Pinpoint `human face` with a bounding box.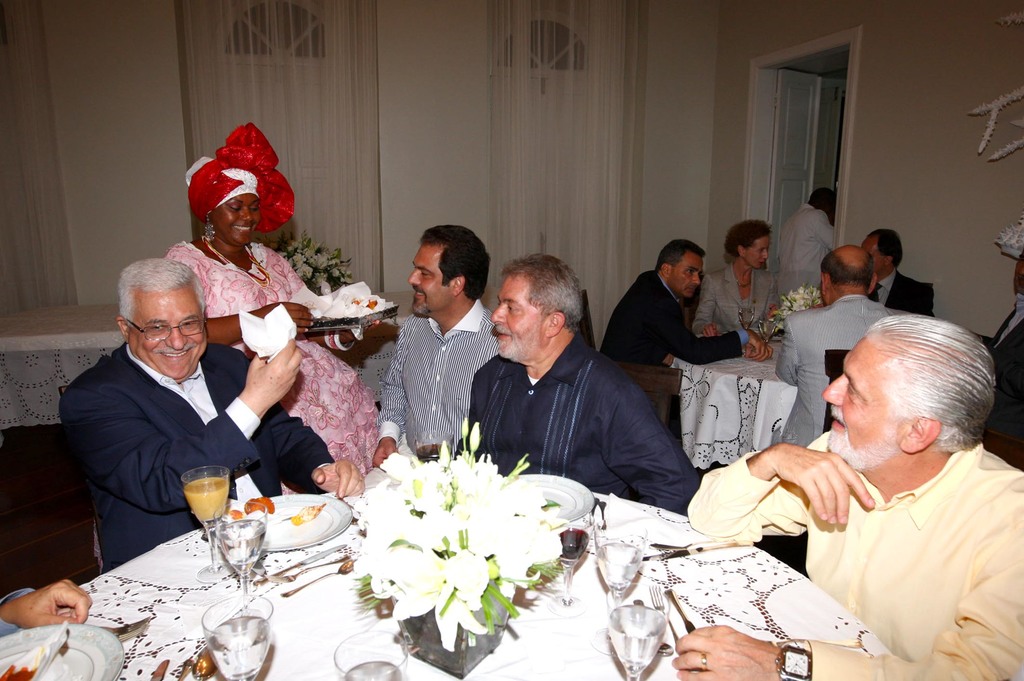
[left=495, top=278, right=544, bottom=360].
